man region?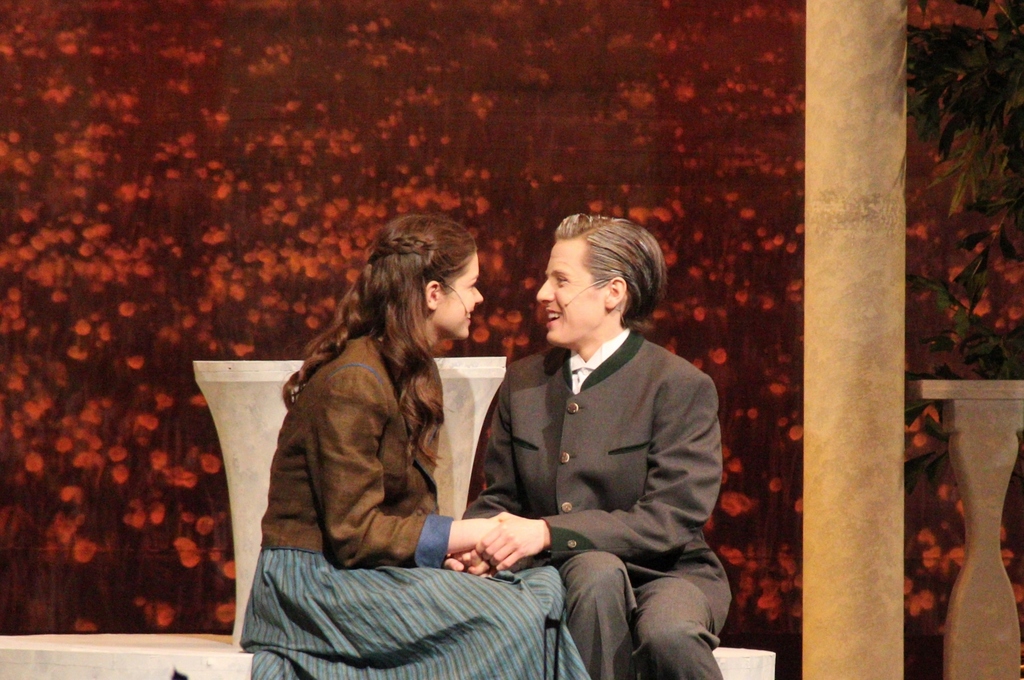
pyautogui.locateOnScreen(444, 212, 730, 679)
